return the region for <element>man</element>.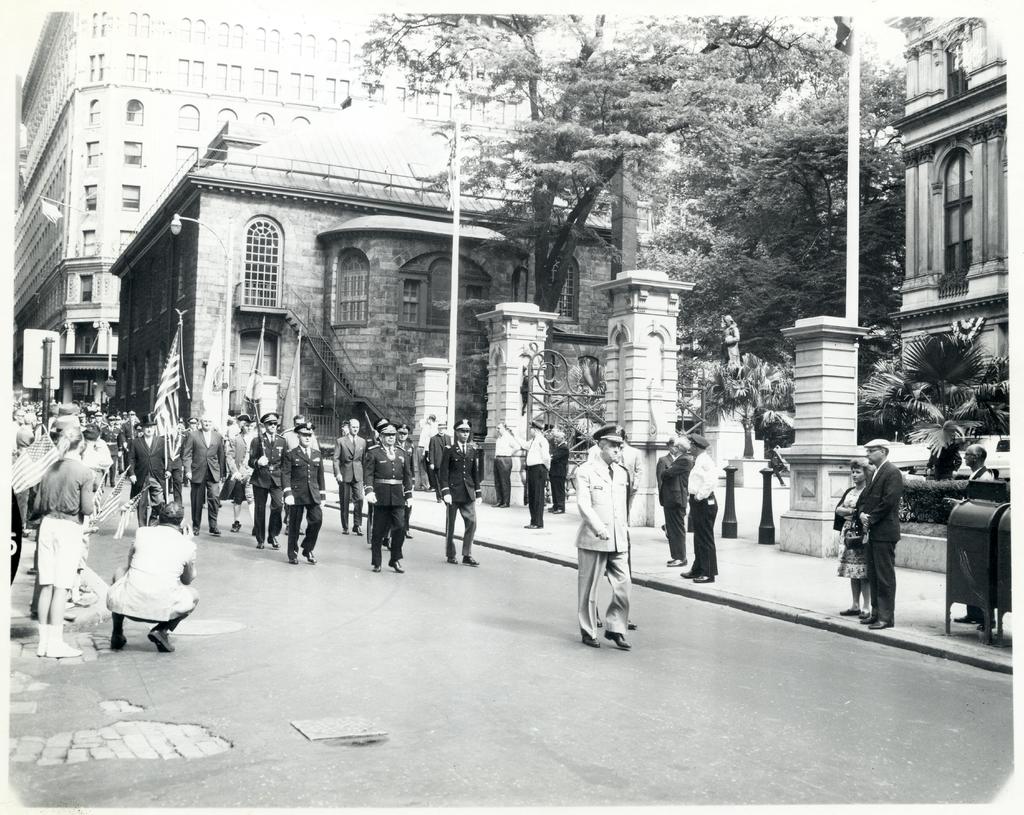
<bbox>440, 419, 483, 563</bbox>.
